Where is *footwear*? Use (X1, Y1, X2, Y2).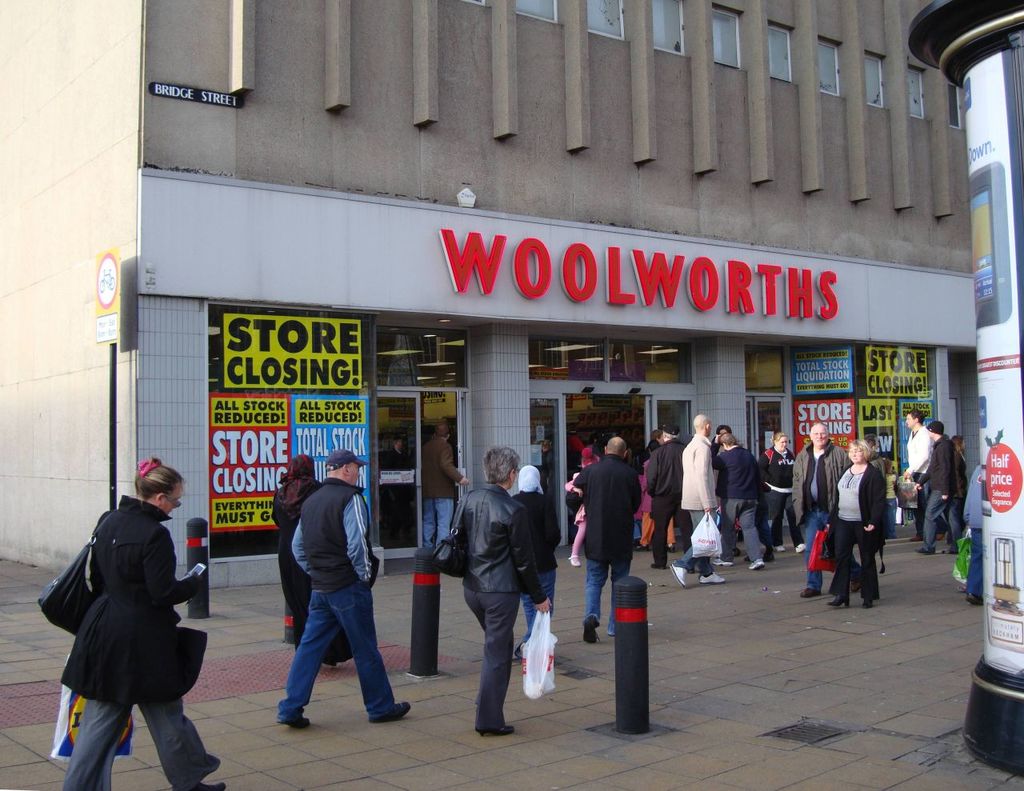
(668, 563, 689, 589).
